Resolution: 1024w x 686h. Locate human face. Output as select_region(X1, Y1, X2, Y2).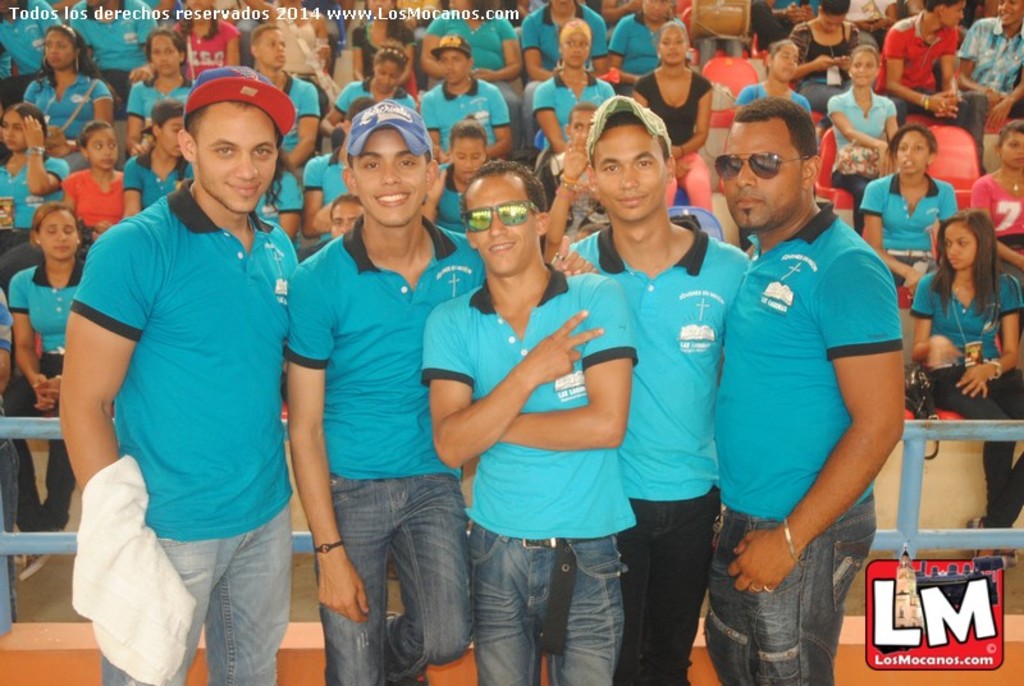
select_region(198, 104, 278, 211).
